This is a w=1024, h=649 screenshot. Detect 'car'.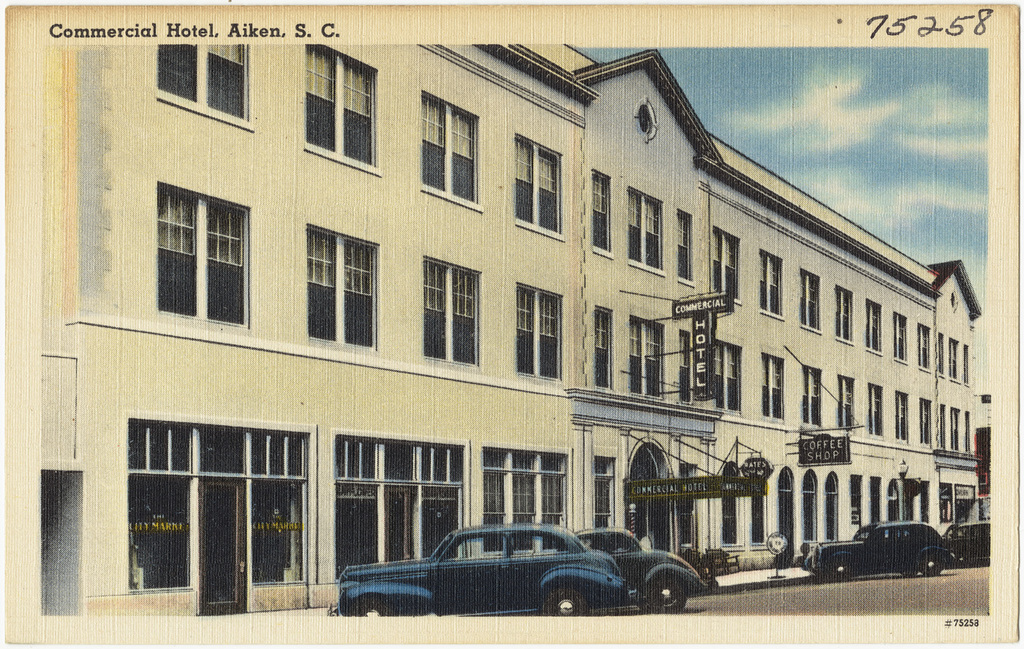
(799,517,949,583).
